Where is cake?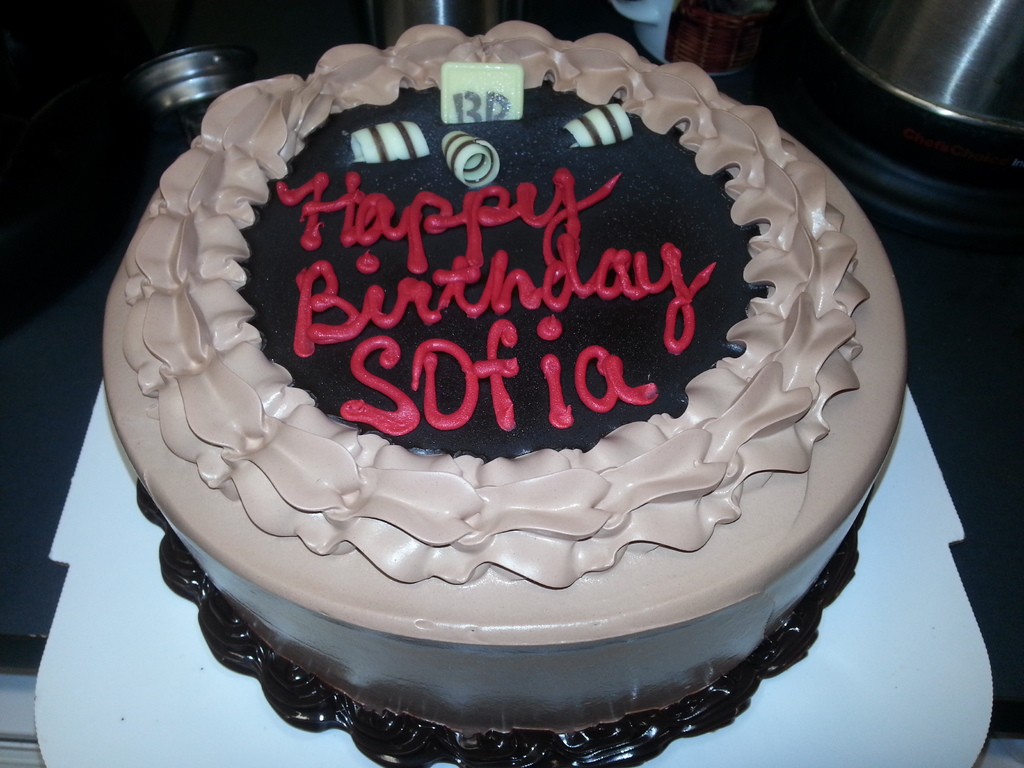
select_region(96, 29, 911, 767).
